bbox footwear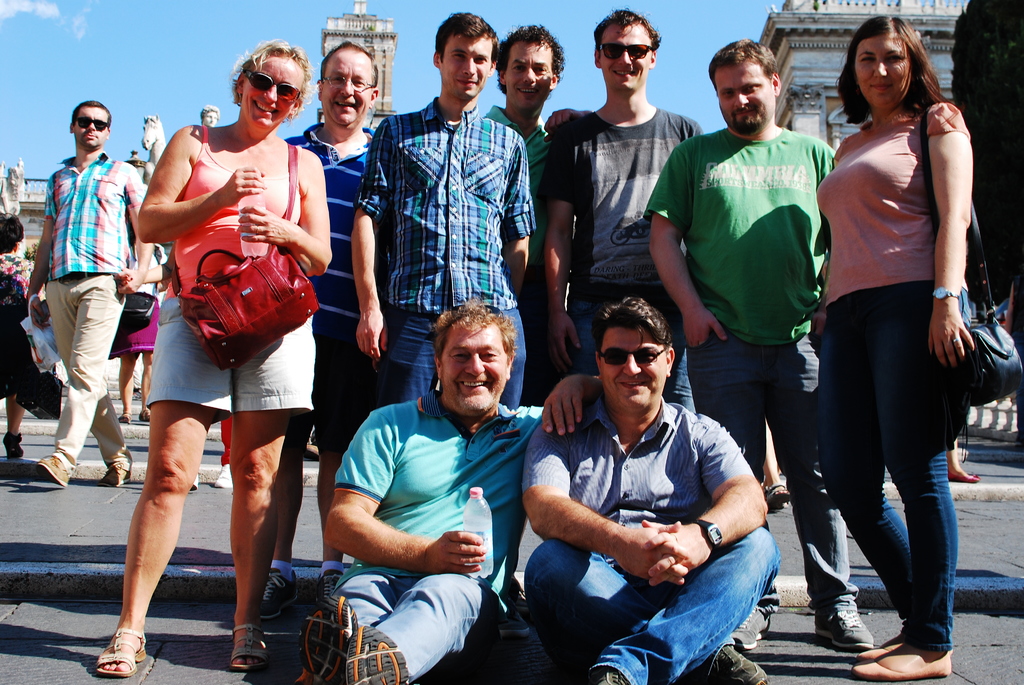
89, 624, 149, 673
